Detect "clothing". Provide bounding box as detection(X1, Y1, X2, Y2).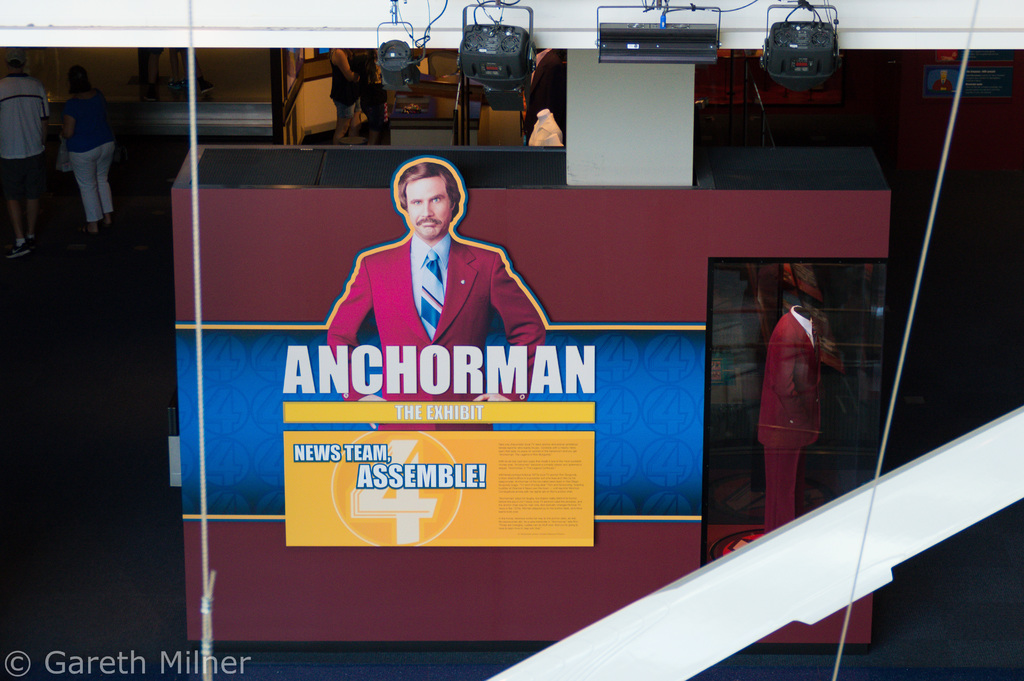
detection(361, 45, 392, 133).
